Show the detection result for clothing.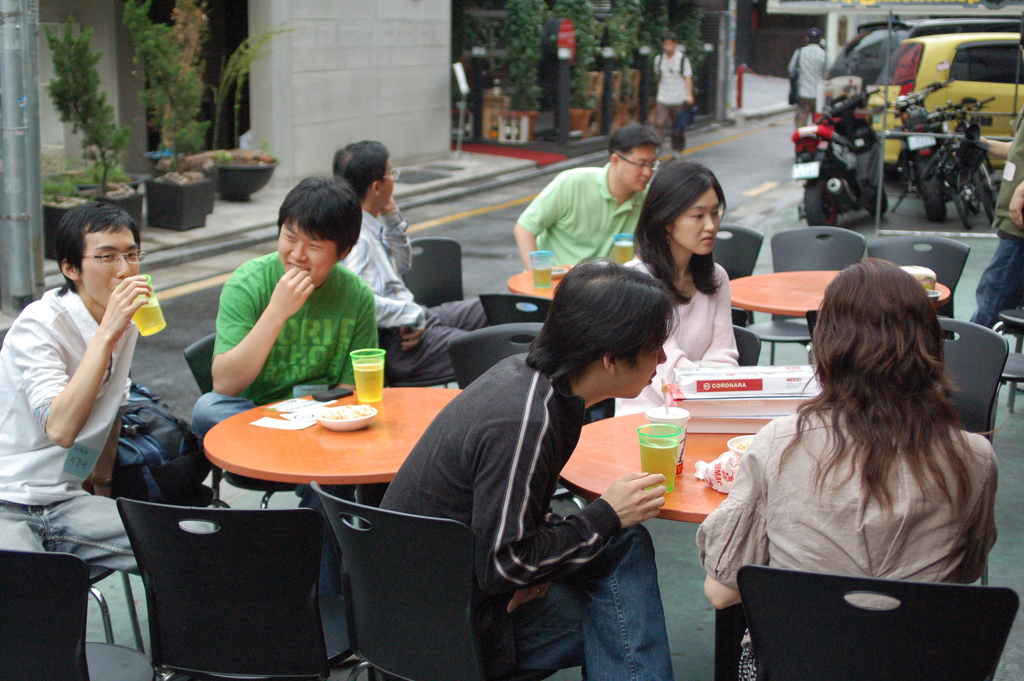
locate(372, 350, 676, 680).
